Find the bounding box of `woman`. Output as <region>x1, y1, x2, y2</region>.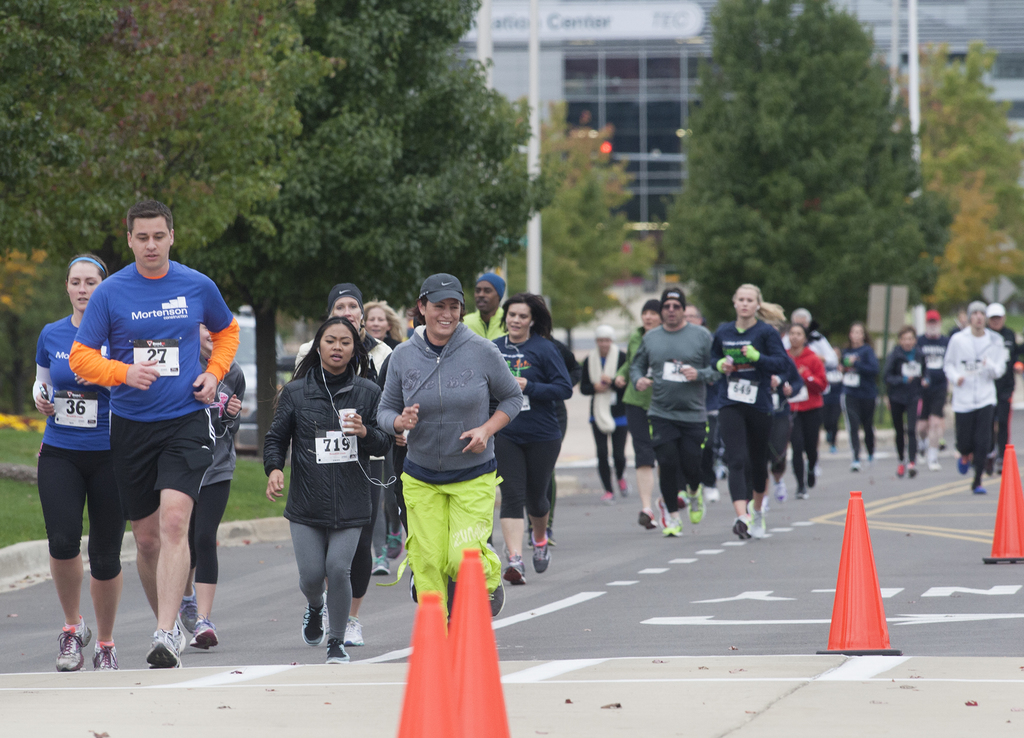
<region>836, 319, 878, 474</region>.
